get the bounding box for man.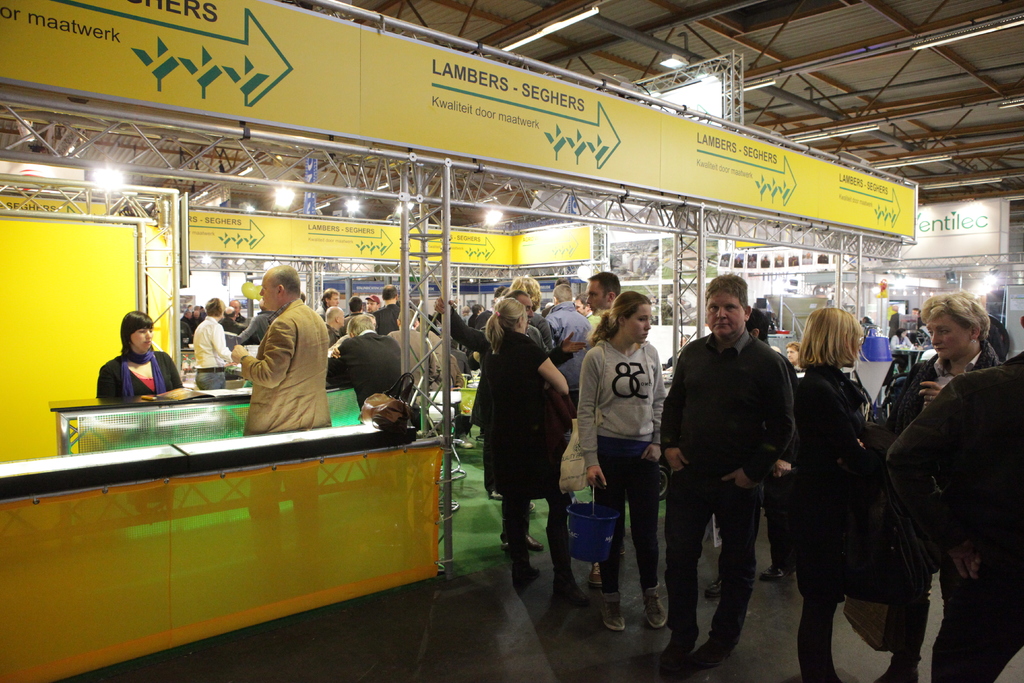
rect(653, 272, 788, 664).
